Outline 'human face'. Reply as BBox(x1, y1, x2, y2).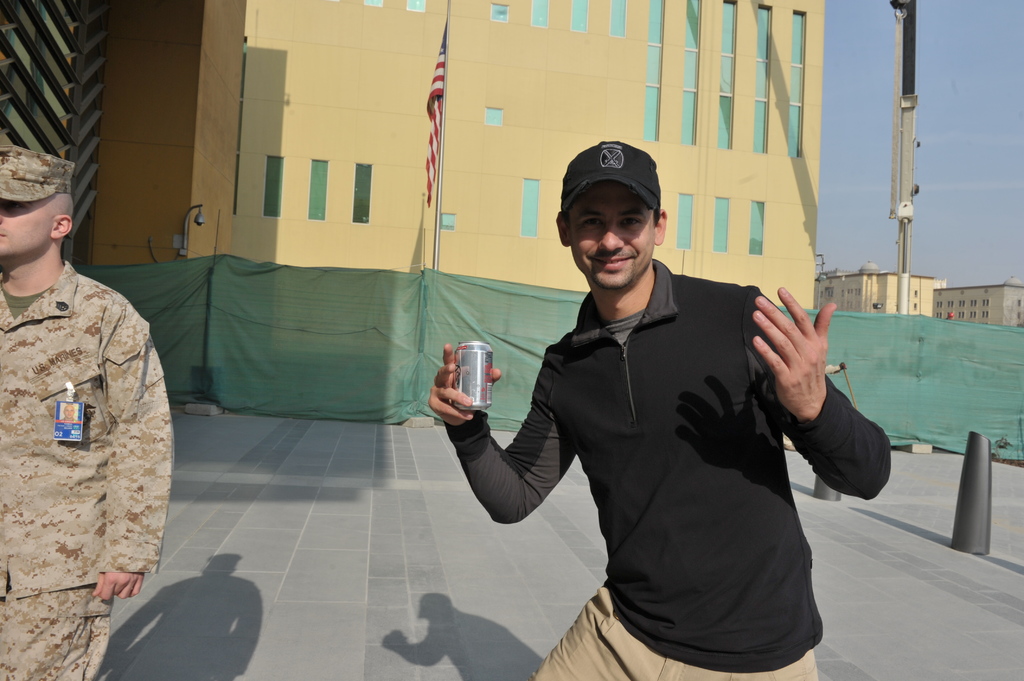
BBox(0, 205, 58, 257).
